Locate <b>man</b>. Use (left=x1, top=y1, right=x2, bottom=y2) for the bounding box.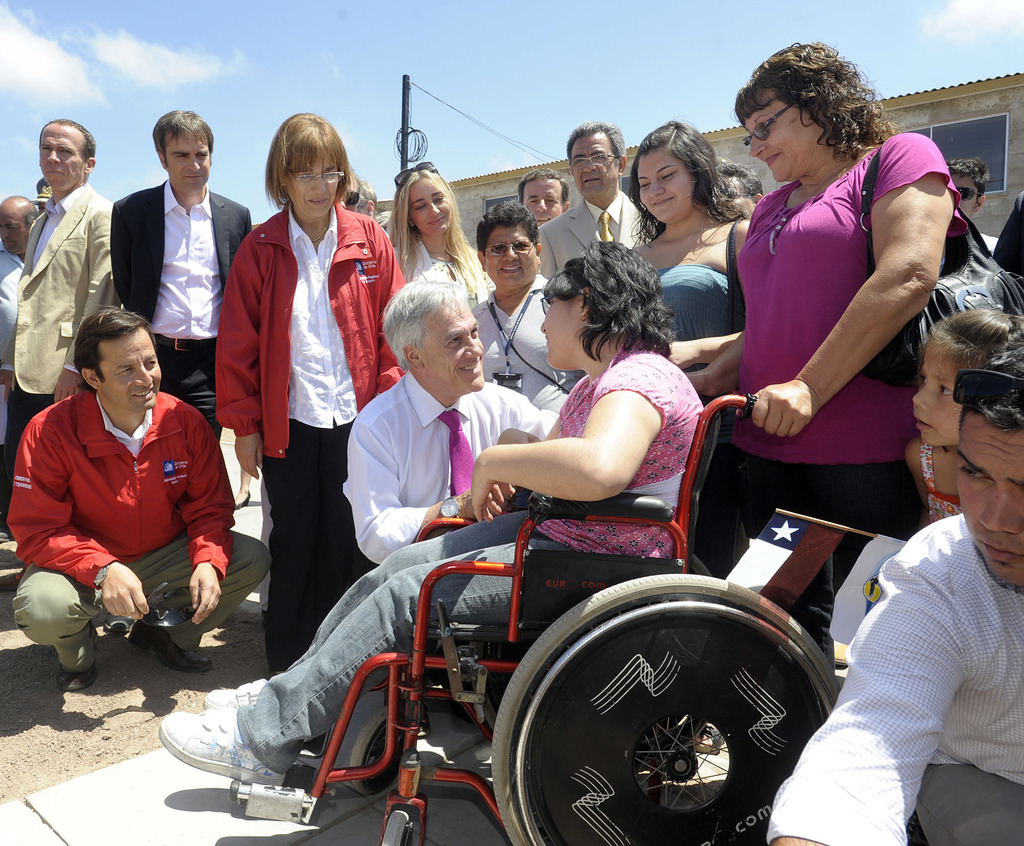
(left=765, top=326, right=1023, bottom=845).
